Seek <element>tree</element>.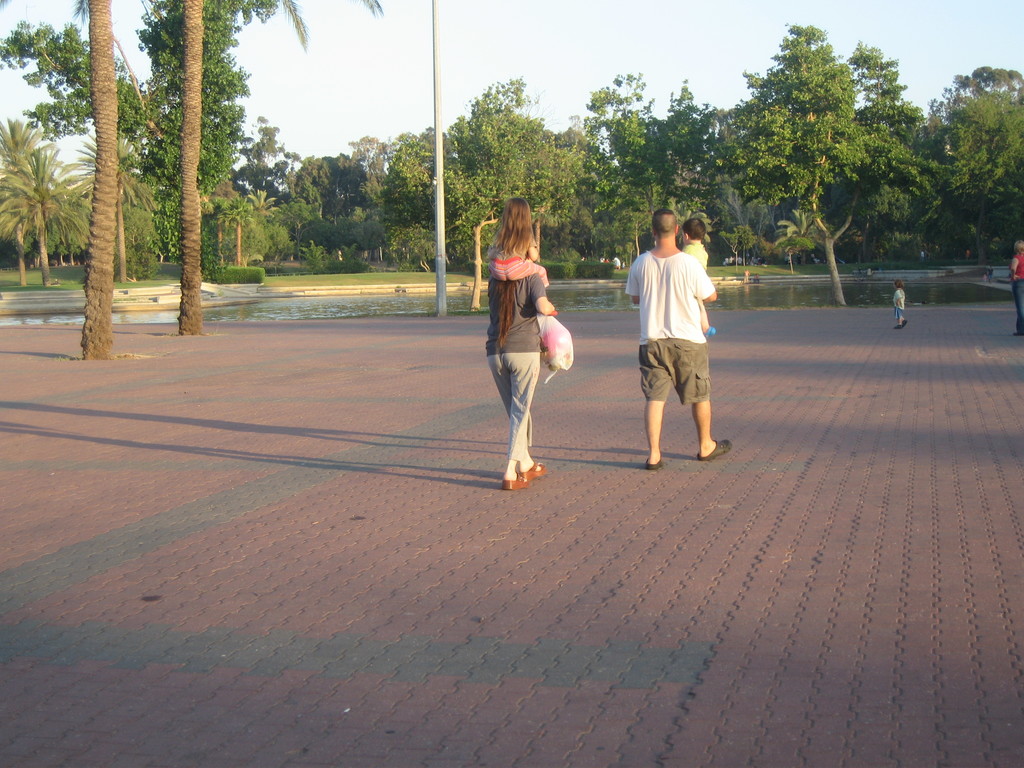
region(724, 19, 893, 312).
